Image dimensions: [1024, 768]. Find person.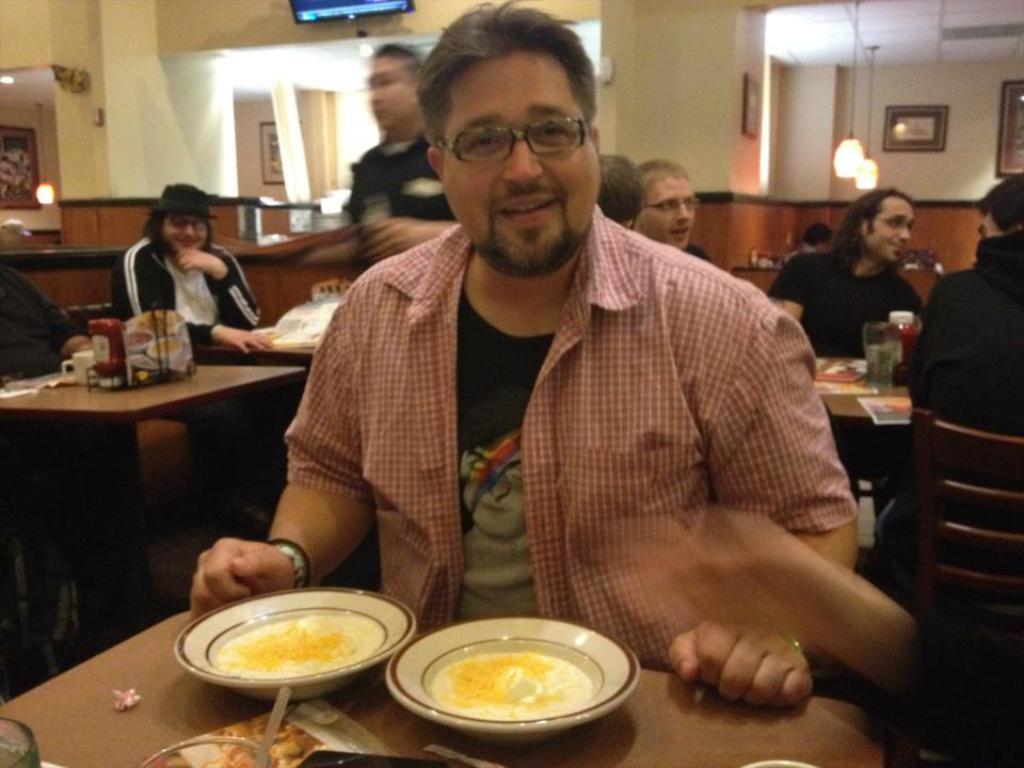
box=[762, 189, 925, 363].
